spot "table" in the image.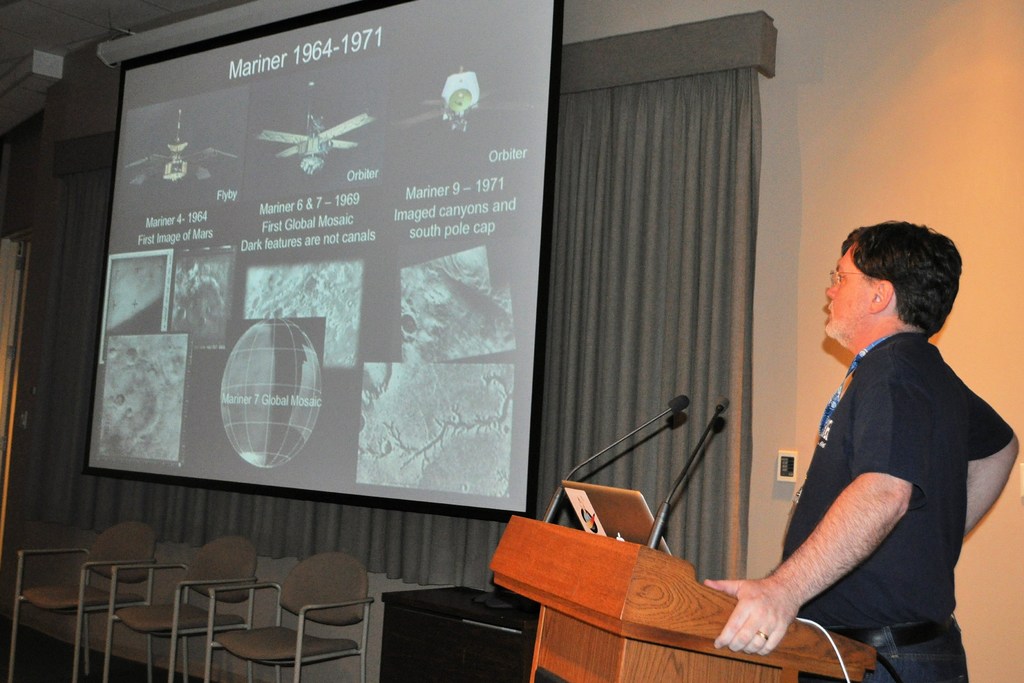
"table" found at 378:581:541:681.
